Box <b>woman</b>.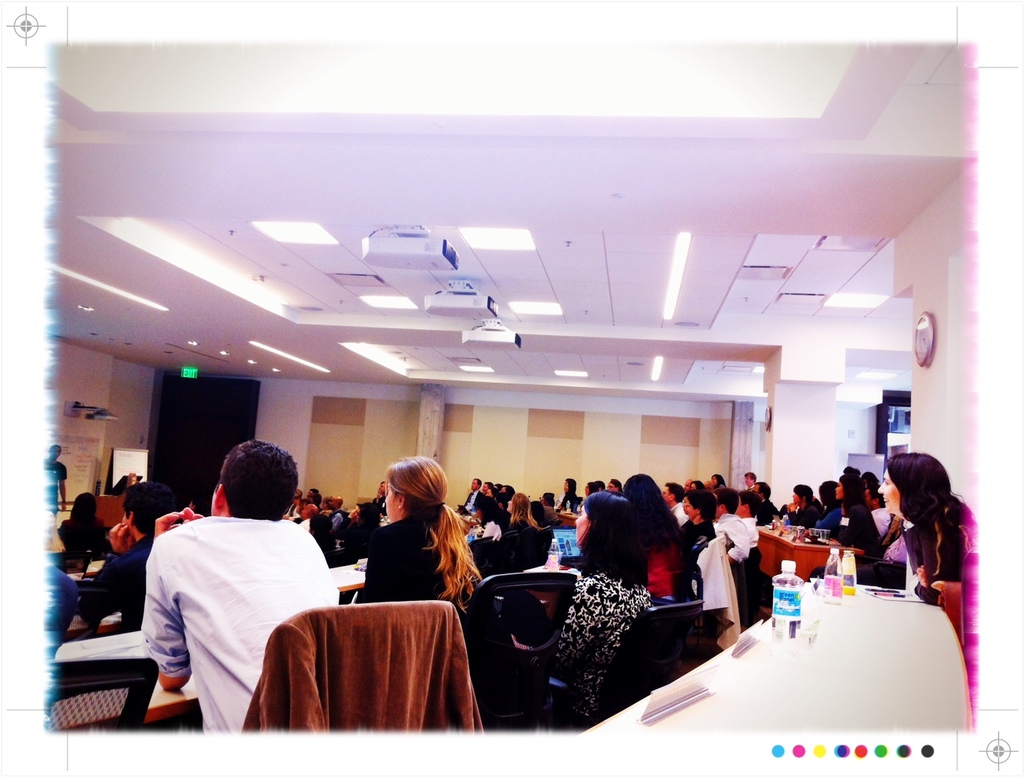
{"x1": 498, "y1": 485, "x2": 516, "y2": 497}.
